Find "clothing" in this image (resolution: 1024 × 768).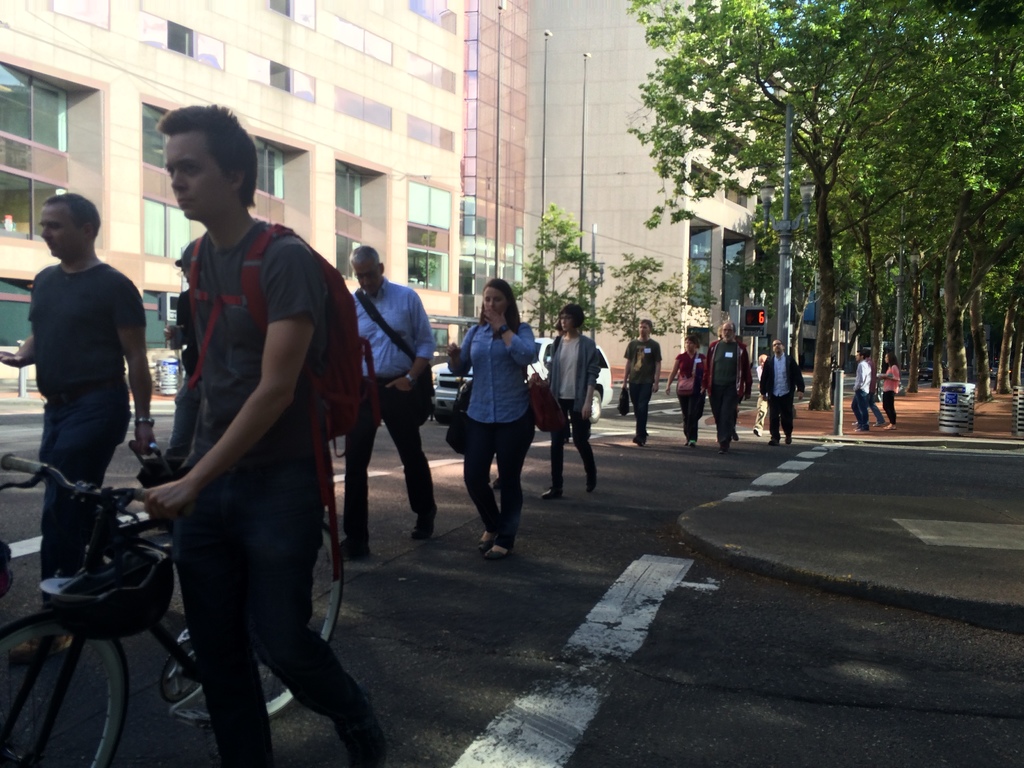
region(42, 401, 139, 636).
